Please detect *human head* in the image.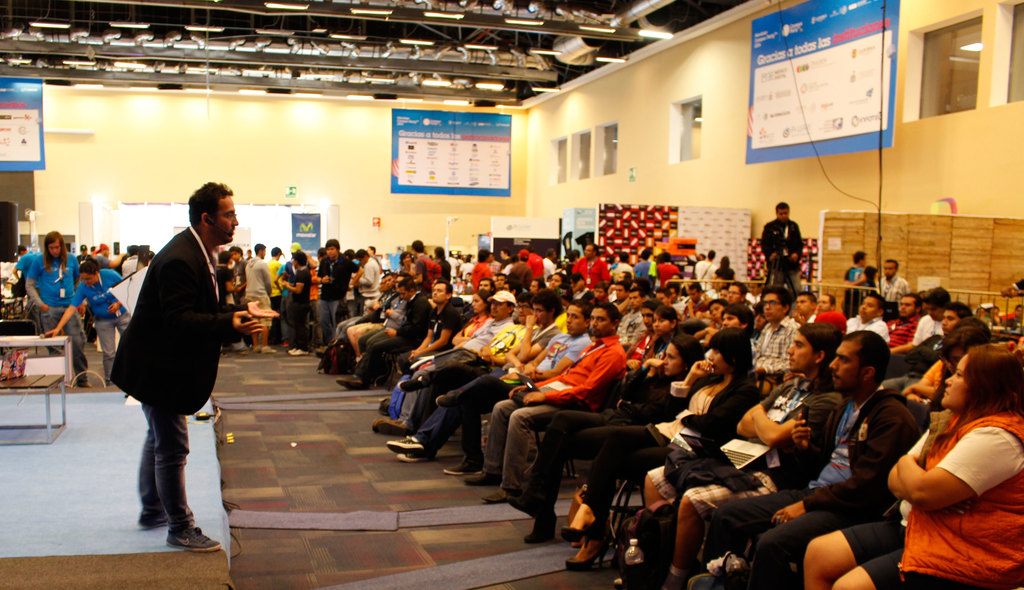
select_region(76, 243, 90, 257).
